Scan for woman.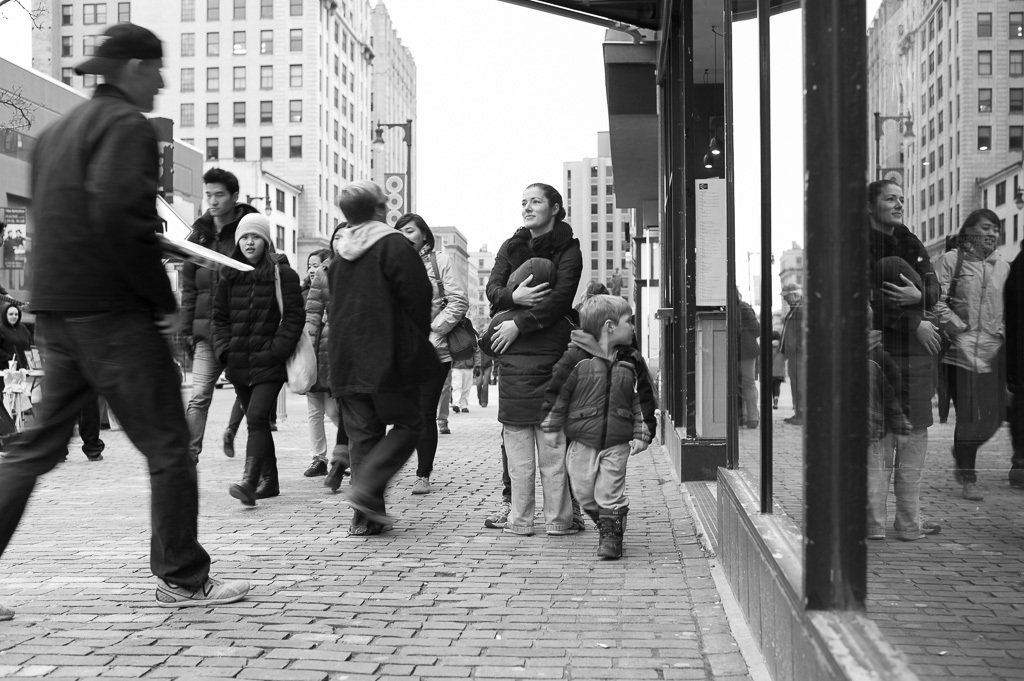
Scan result: rect(483, 184, 588, 524).
